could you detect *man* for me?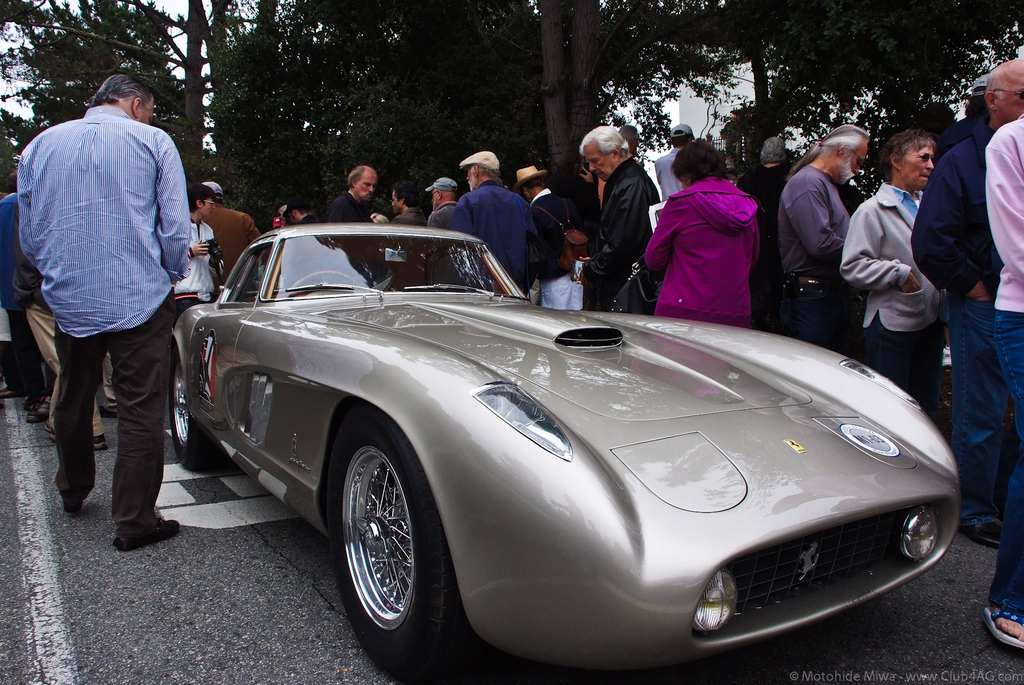
Detection result: pyautogui.locateOnScreen(20, 80, 209, 535).
